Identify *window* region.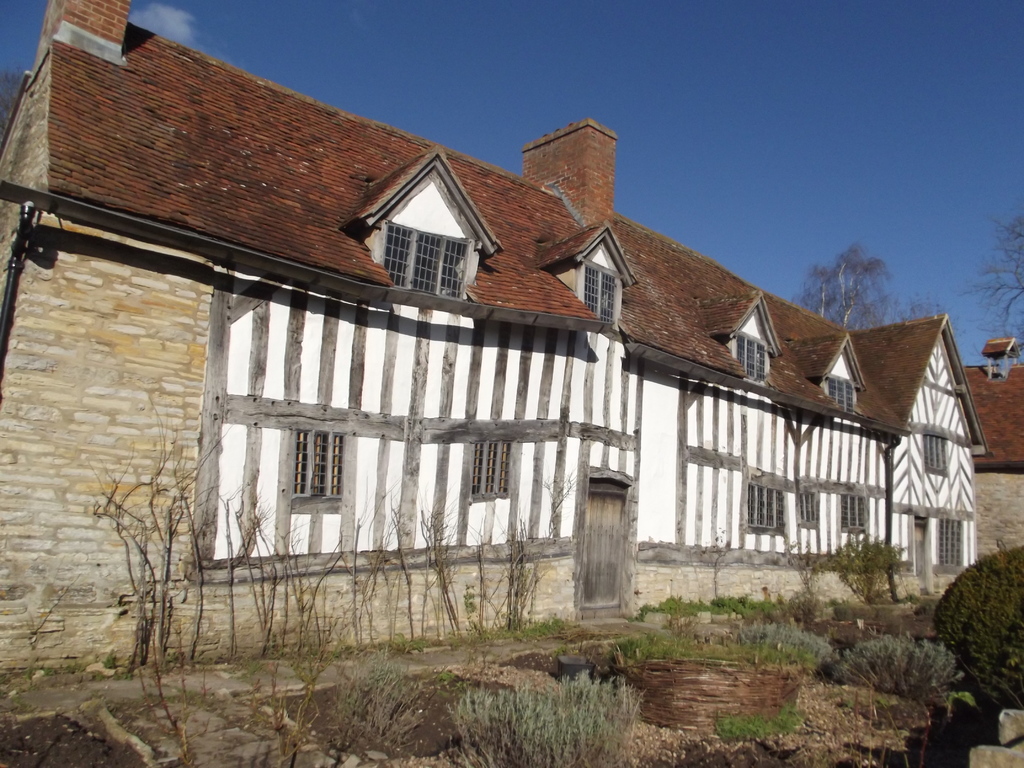
Region: bbox=(290, 426, 346, 500).
